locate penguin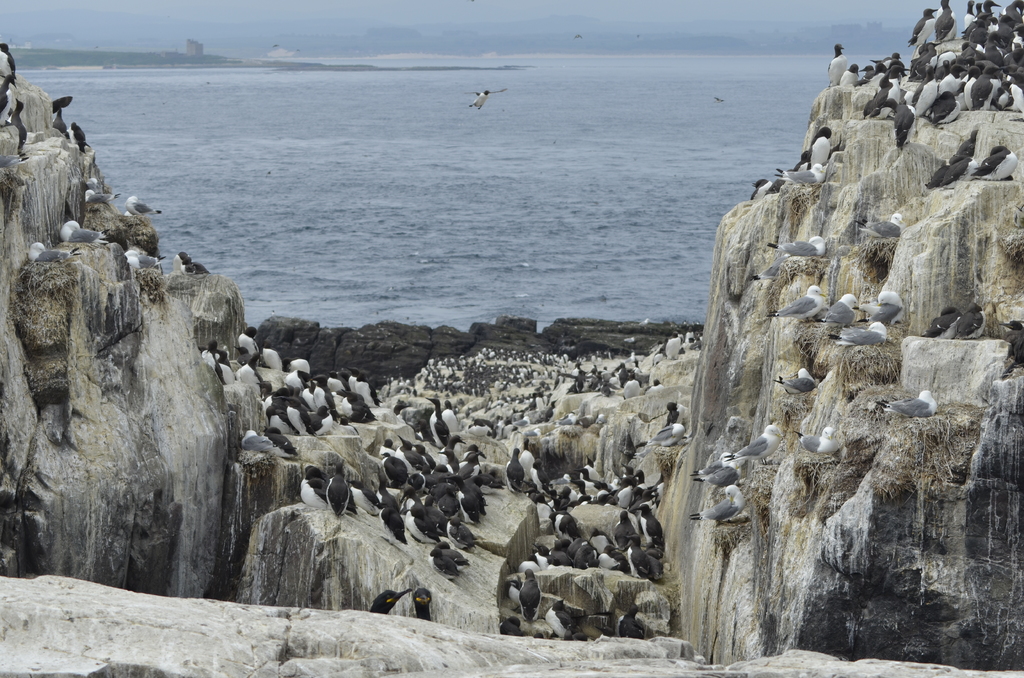
<box>531,463,548,502</box>
